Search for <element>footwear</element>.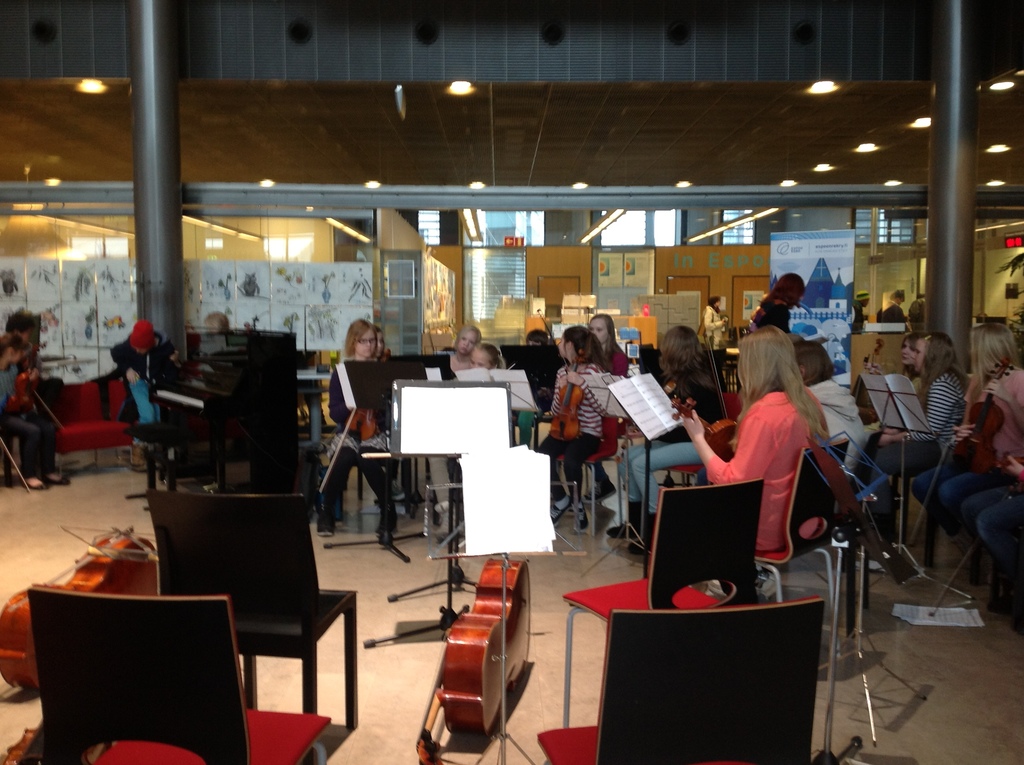
Found at region(316, 492, 339, 537).
